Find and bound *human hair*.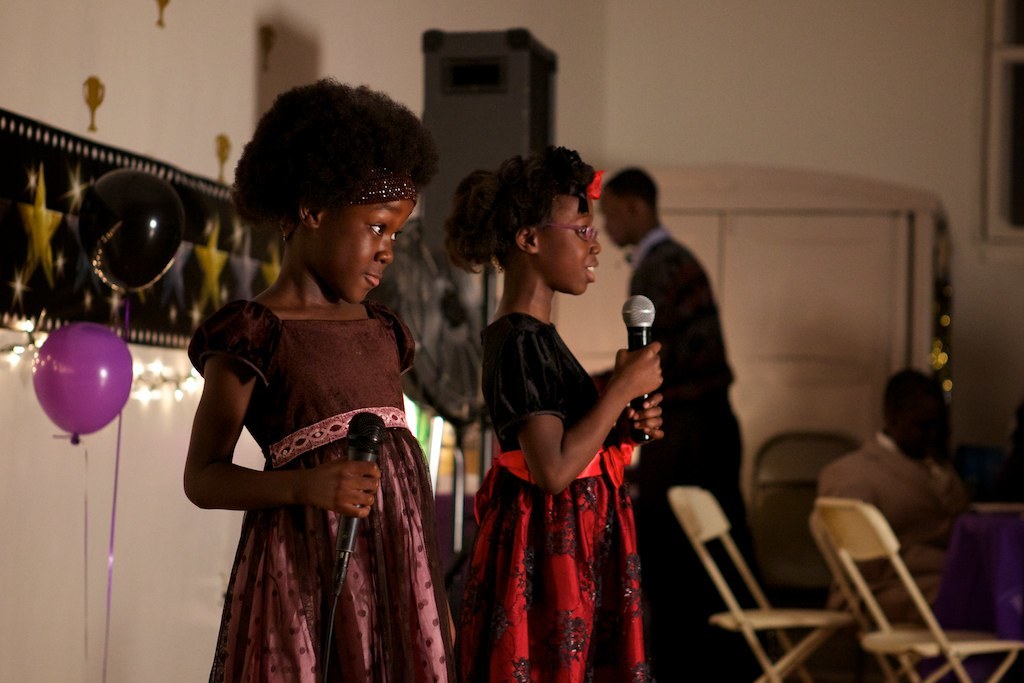
Bound: locate(448, 146, 606, 297).
